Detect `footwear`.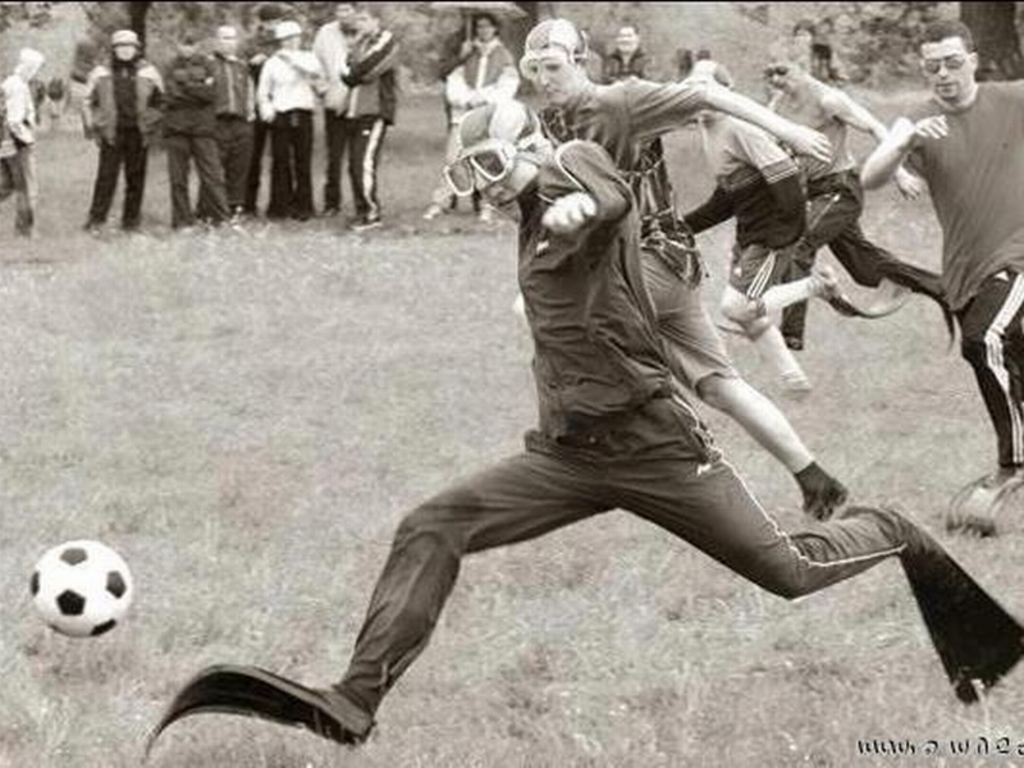
Detected at <bbox>421, 196, 447, 220</bbox>.
